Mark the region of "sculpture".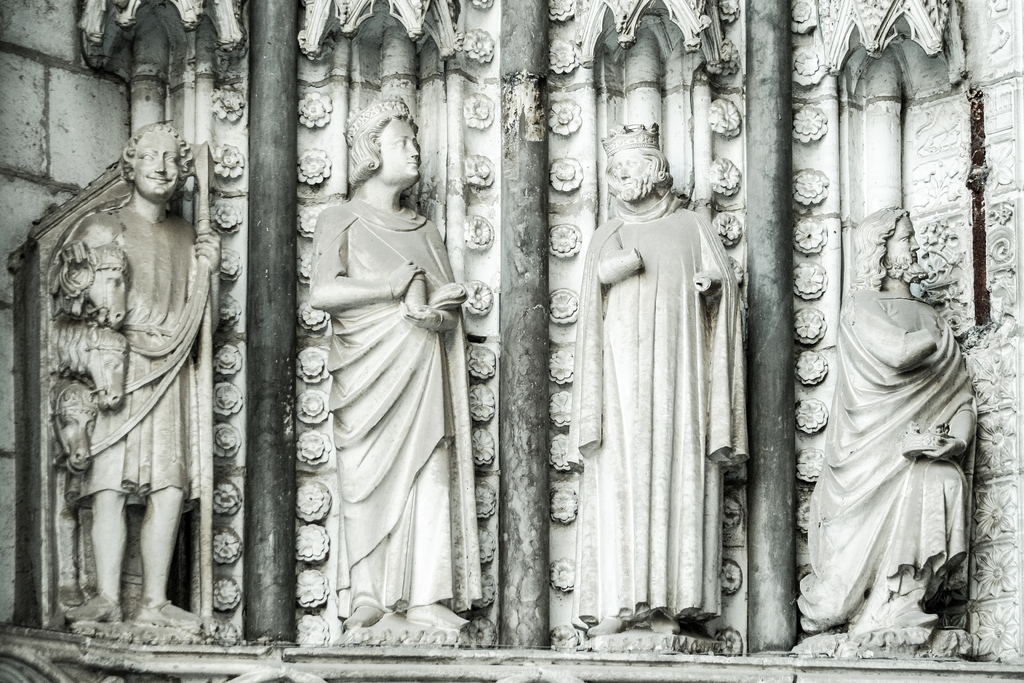
Region: x1=458 y1=384 x2=496 y2=420.
